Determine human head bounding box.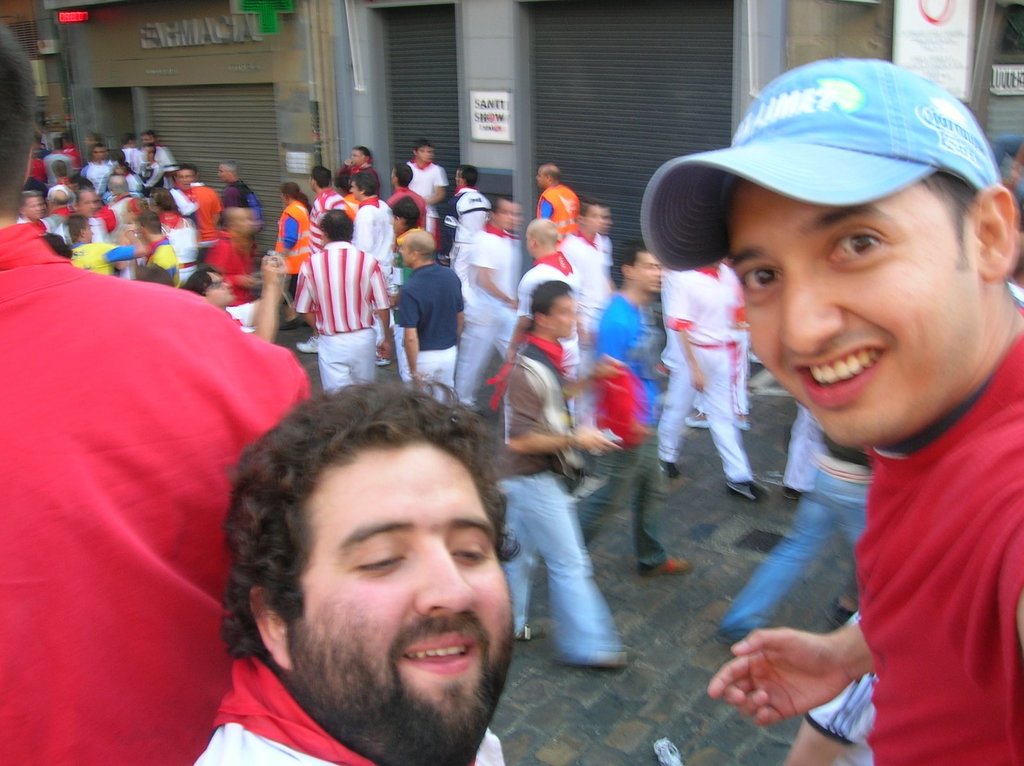
Determined: [346,170,383,200].
